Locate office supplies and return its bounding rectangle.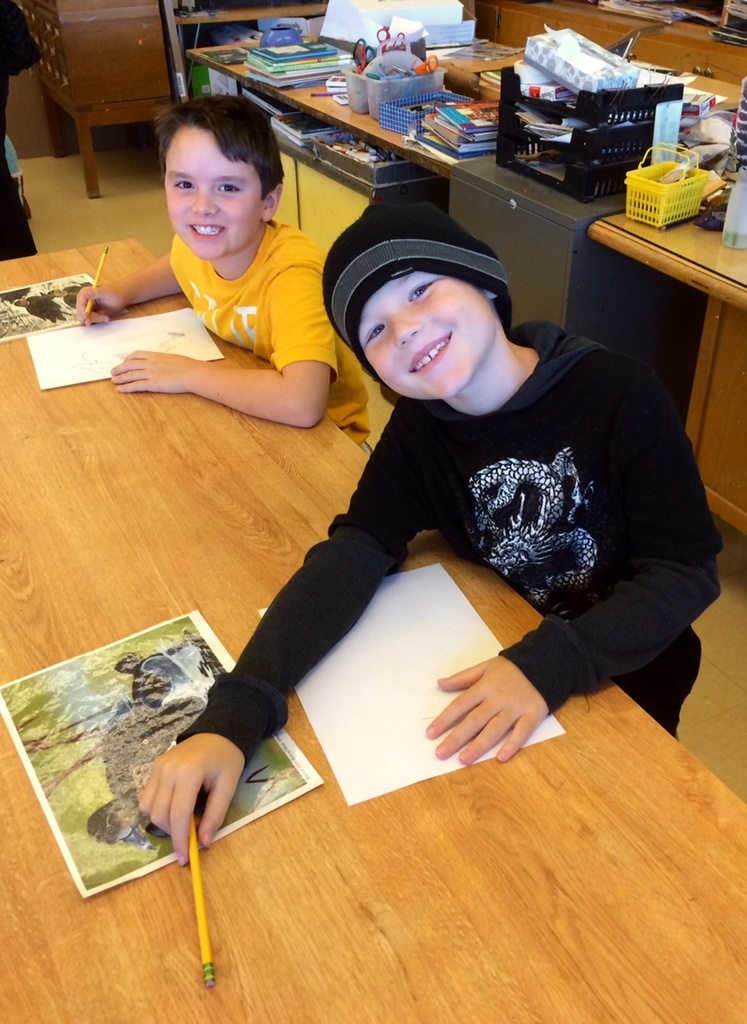
detection(489, 51, 676, 210).
